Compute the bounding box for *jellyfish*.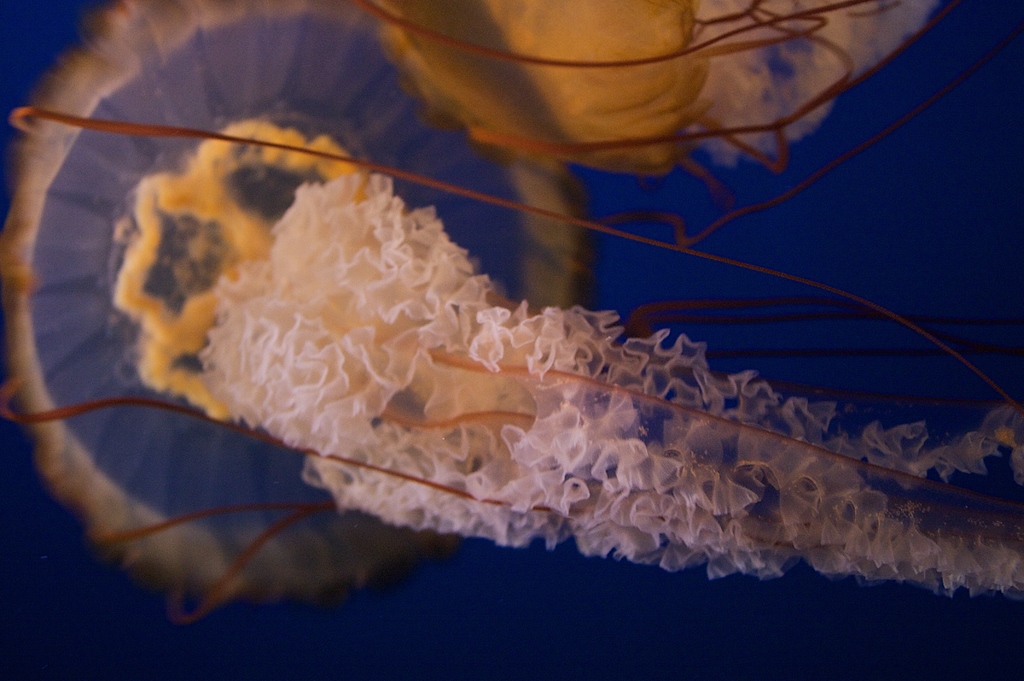
0/0/1023/624.
